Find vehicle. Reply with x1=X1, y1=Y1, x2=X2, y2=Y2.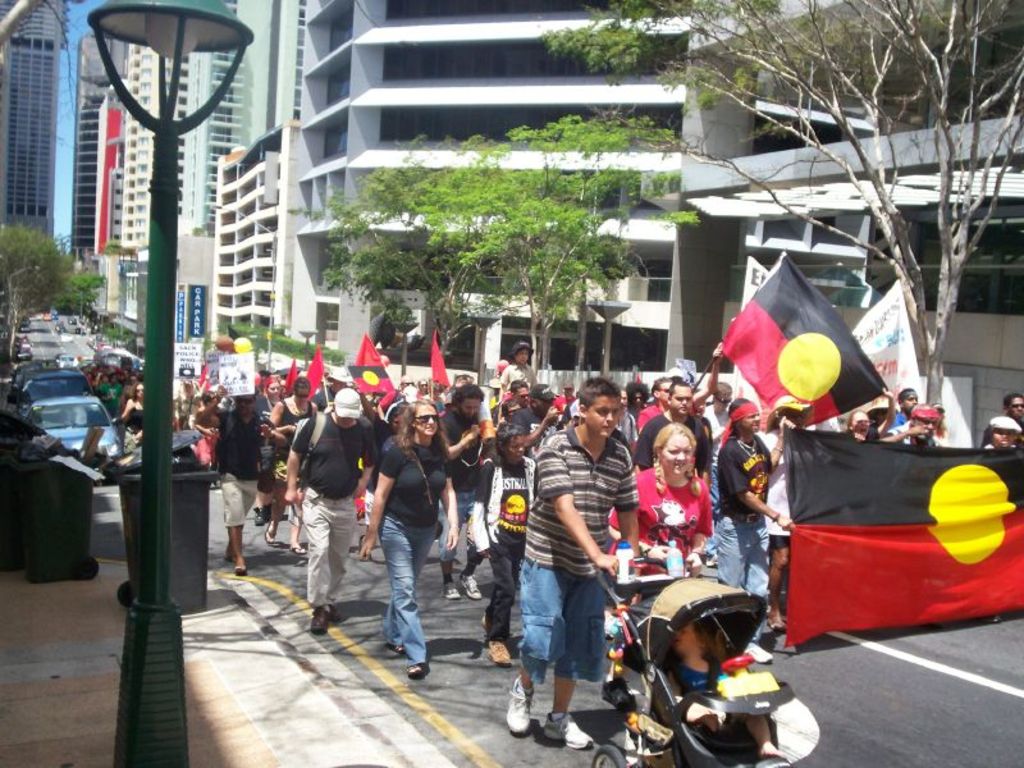
x1=13, y1=347, x2=28, y2=366.
